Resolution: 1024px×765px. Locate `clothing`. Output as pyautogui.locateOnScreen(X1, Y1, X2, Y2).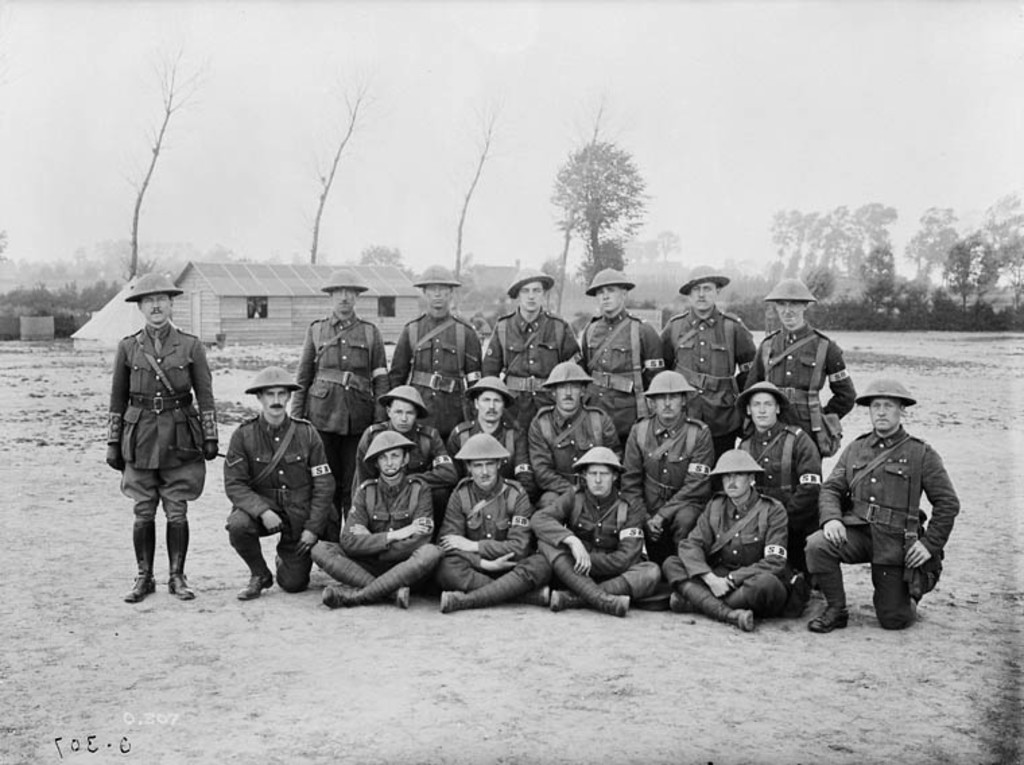
pyautogui.locateOnScreen(295, 311, 388, 485).
